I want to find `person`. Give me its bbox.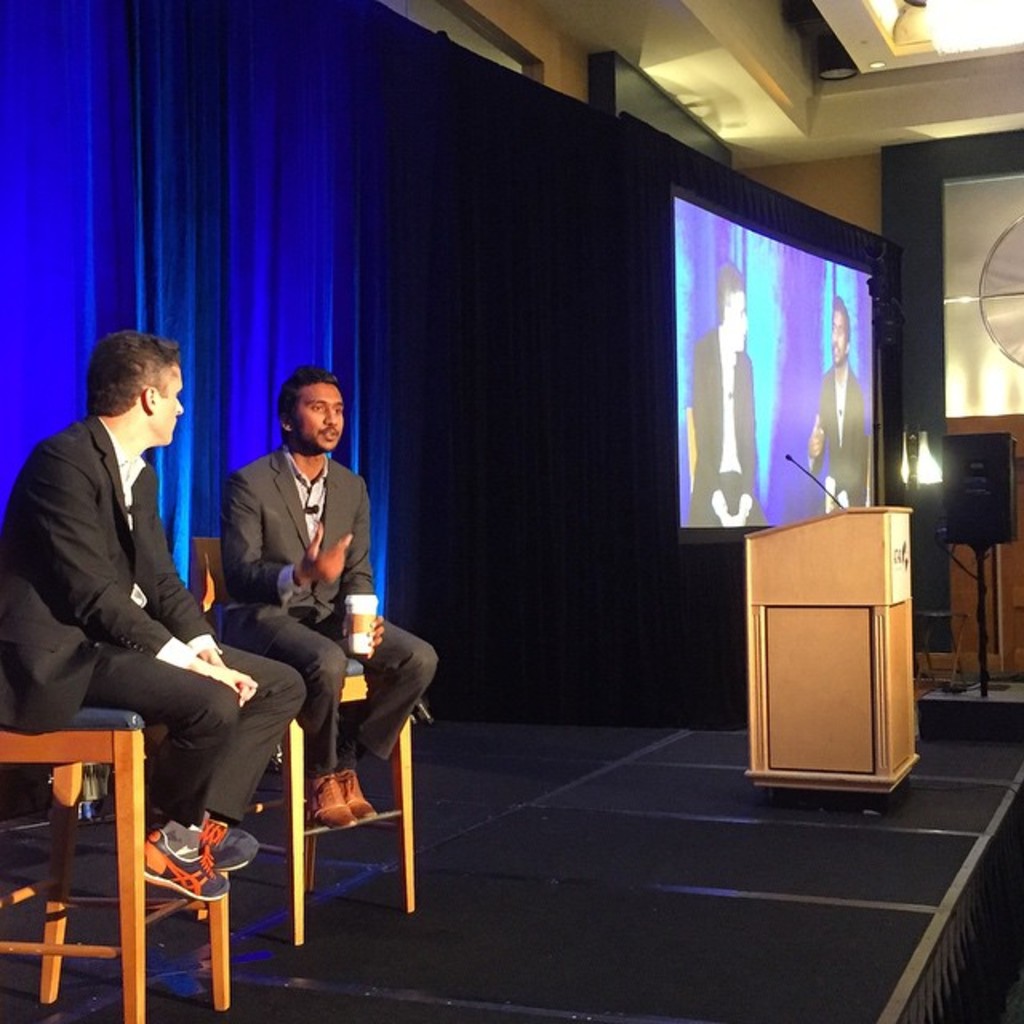
box=[226, 366, 438, 834].
